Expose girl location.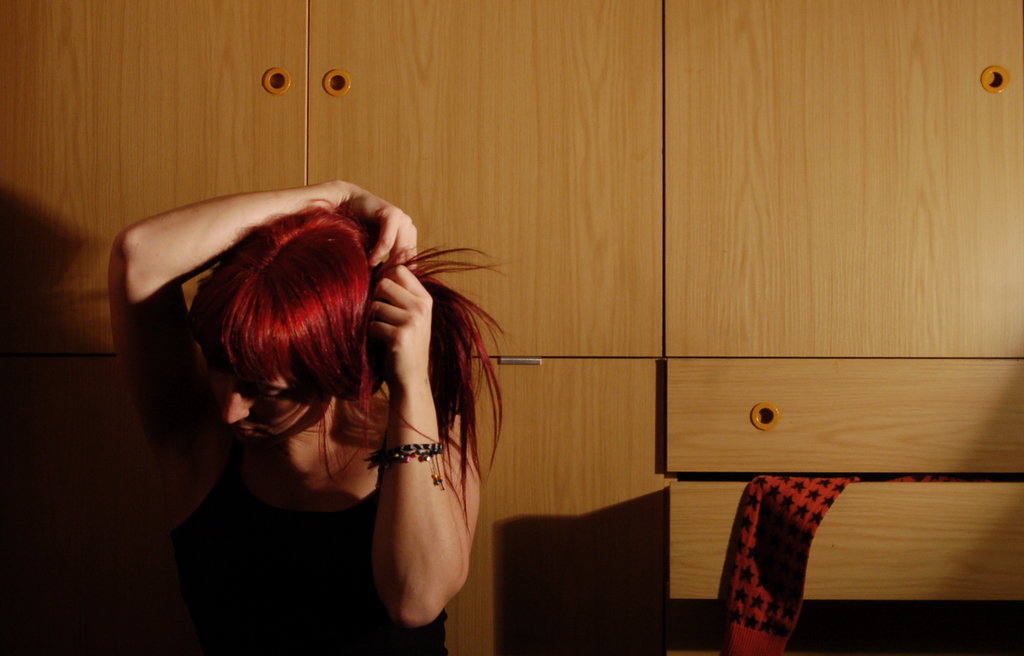
Exposed at BBox(104, 176, 509, 655).
